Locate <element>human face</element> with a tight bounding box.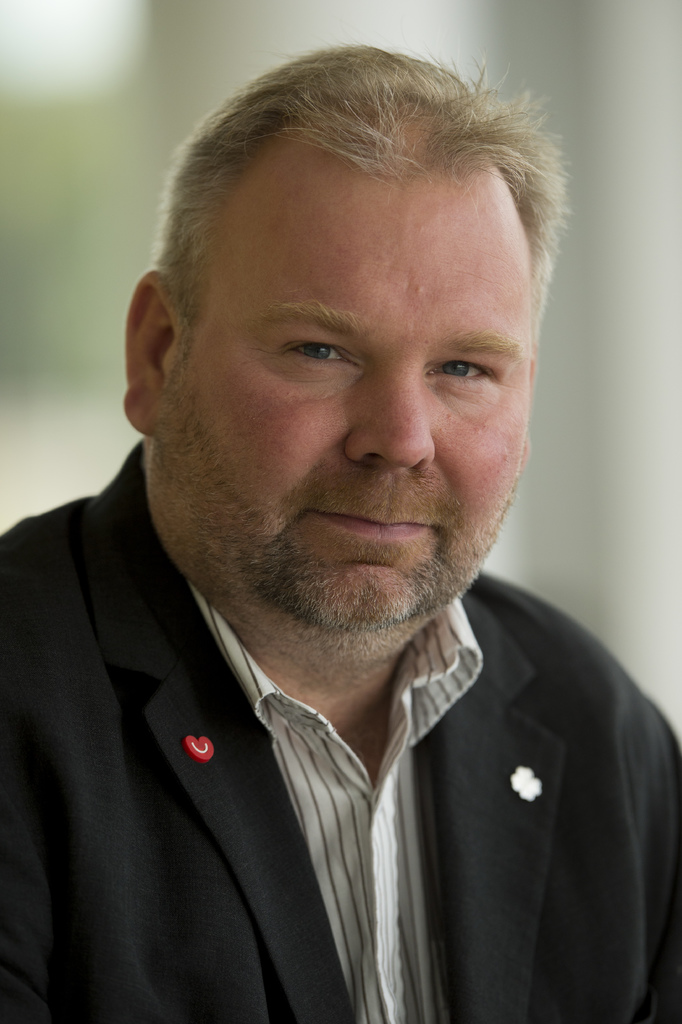
[185, 171, 522, 643].
